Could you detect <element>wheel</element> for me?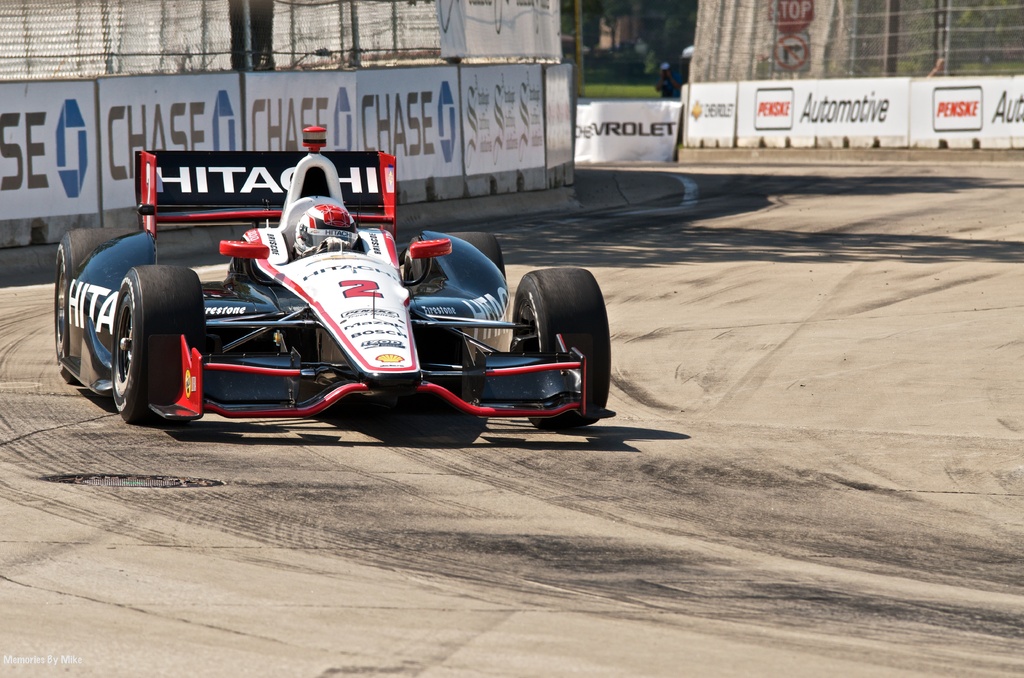
Detection result: pyautogui.locateOnScreen(52, 228, 141, 379).
